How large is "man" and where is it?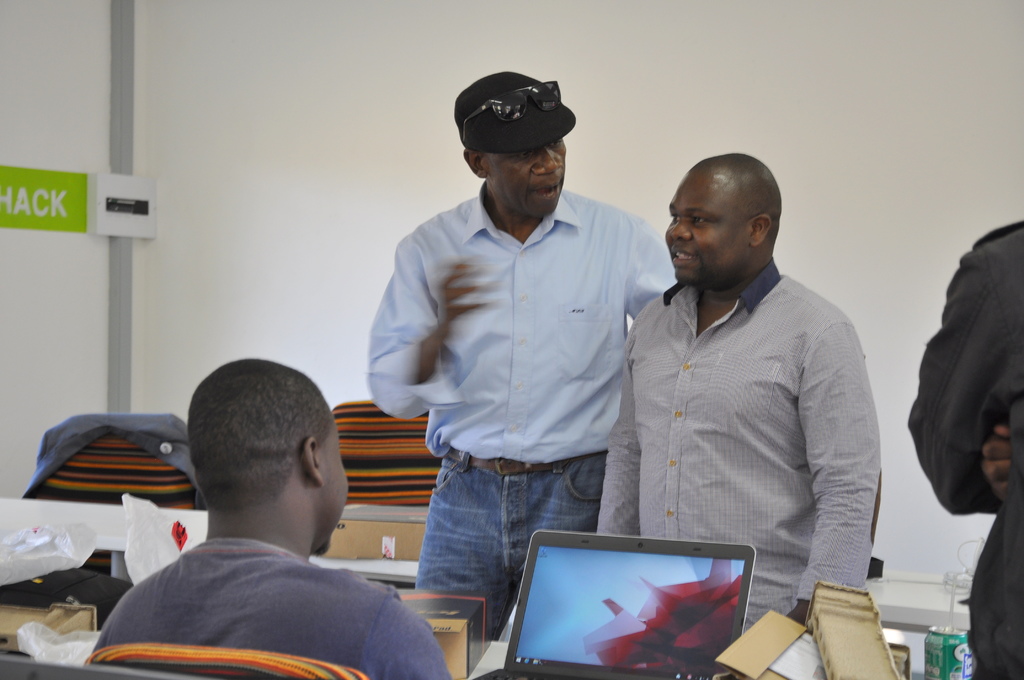
Bounding box: locate(362, 67, 680, 640).
